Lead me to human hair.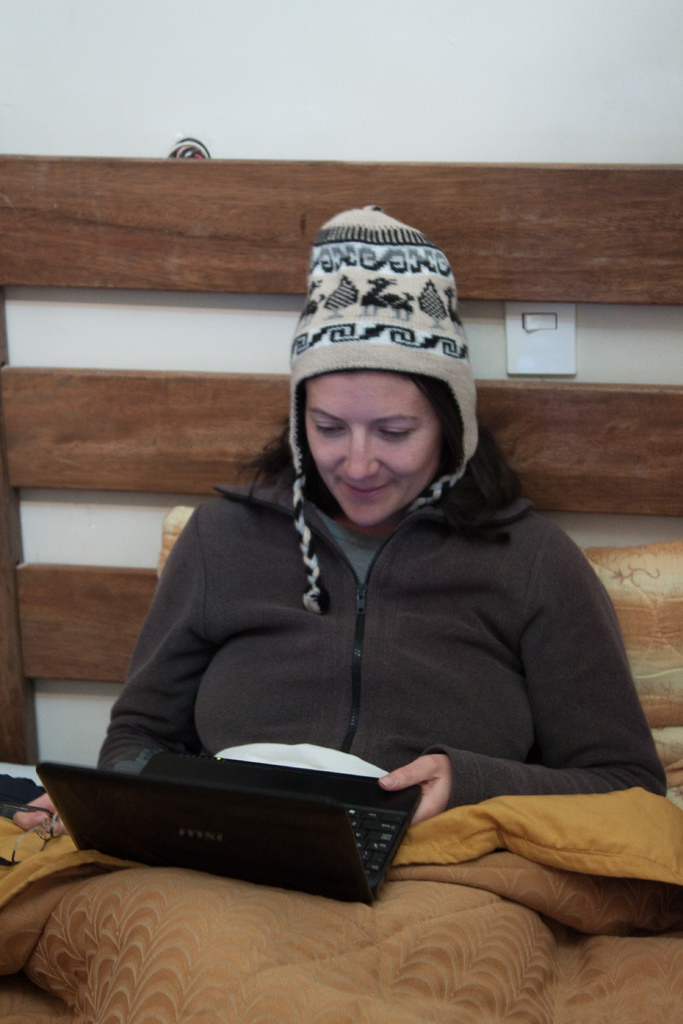
Lead to 230 369 535 531.
